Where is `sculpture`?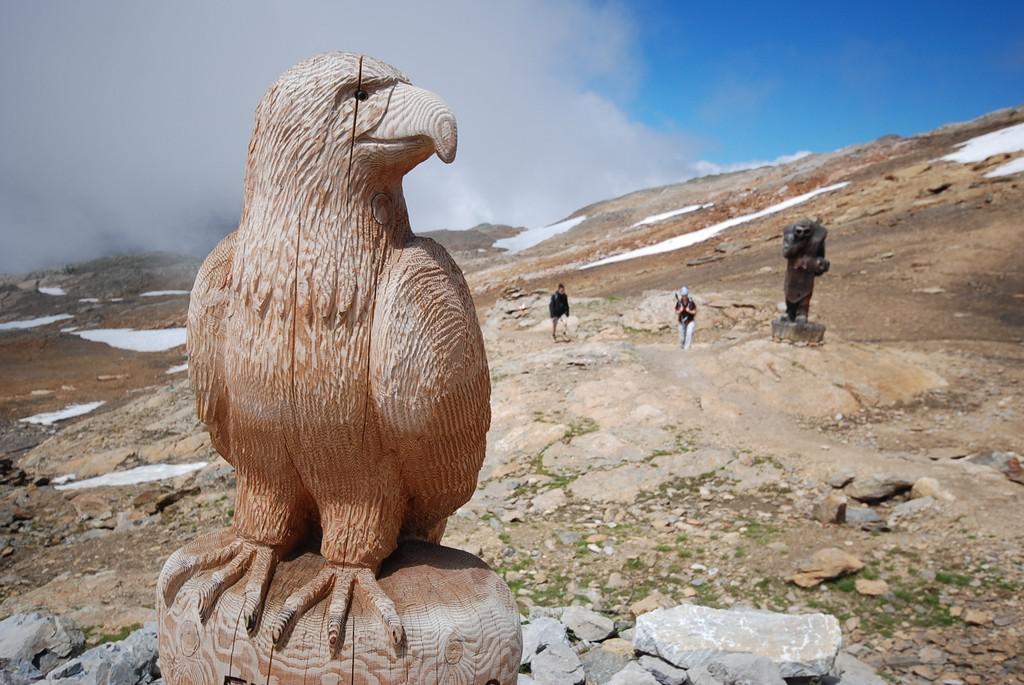
rect(158, 47, 484, 658).
